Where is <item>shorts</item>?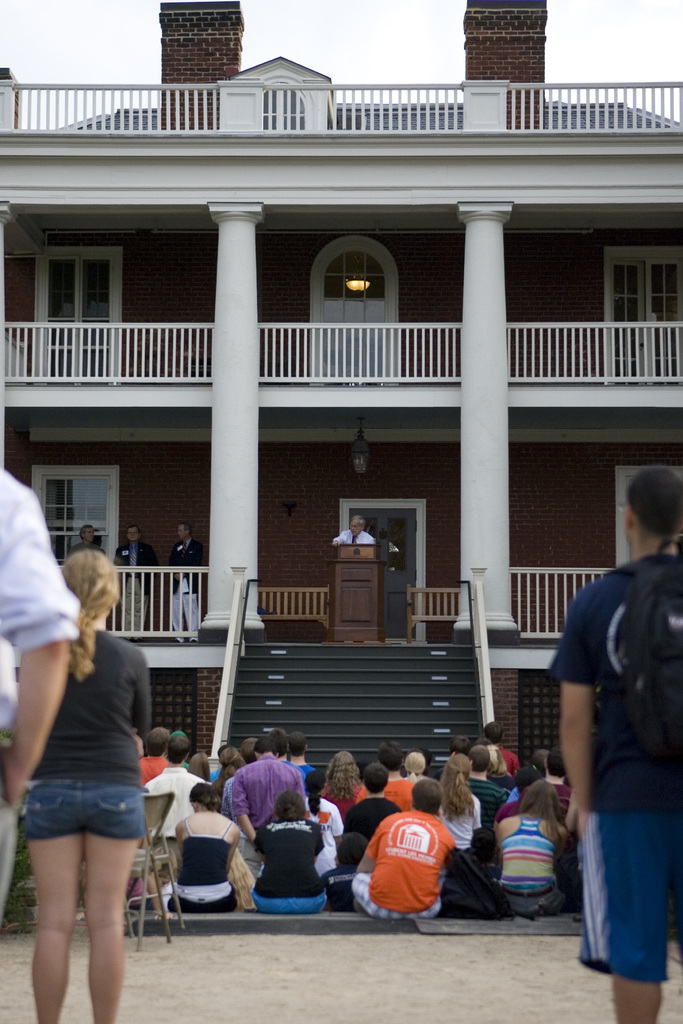
(27, 787, 143, 846).
